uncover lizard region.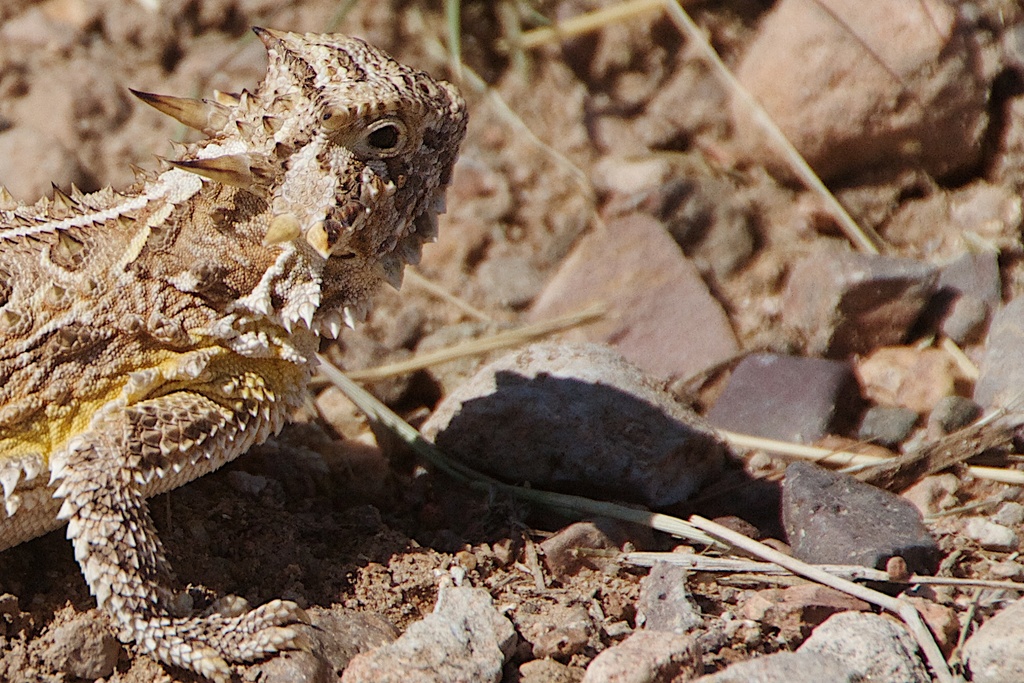
Uncovered: <bbox>0, 29, 471, 682</bbox>.
